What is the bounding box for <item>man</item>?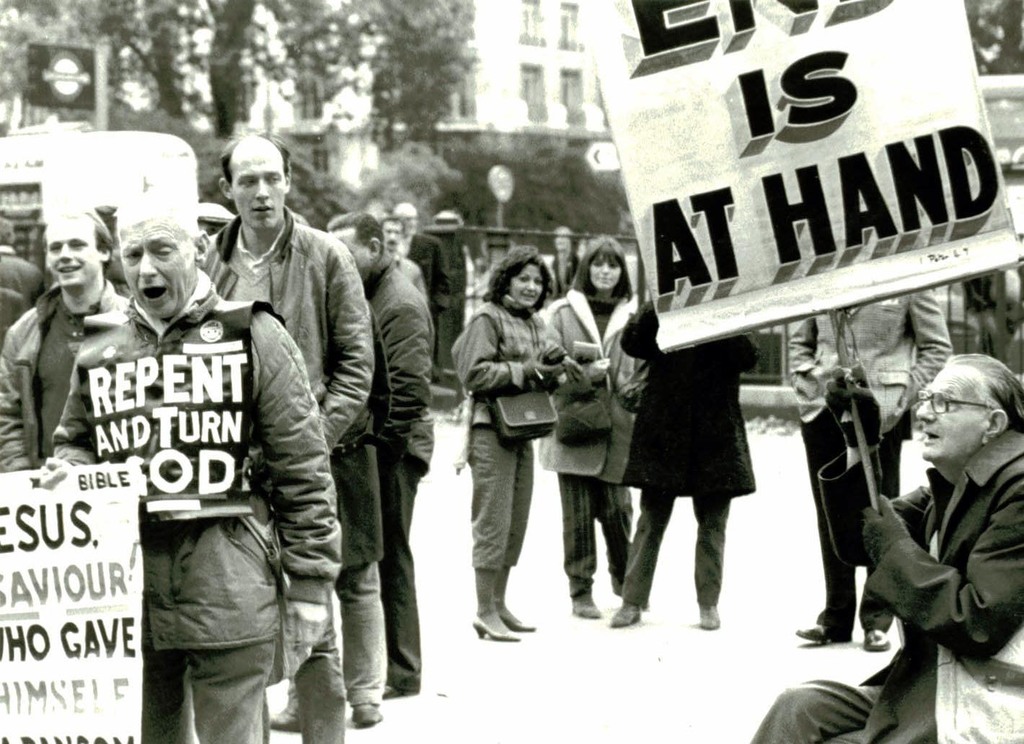
43:190:336:743.
